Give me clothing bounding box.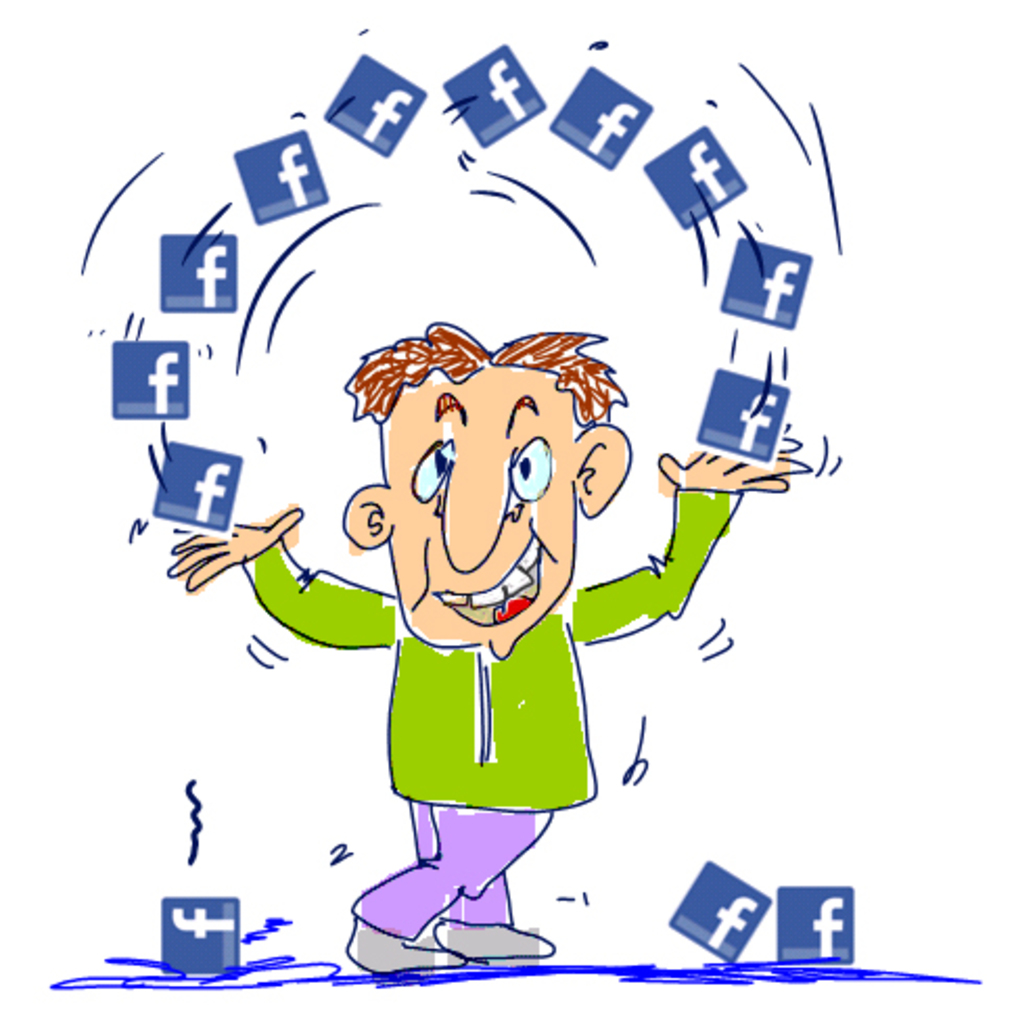
Rect(255, 408, 709, 861).
